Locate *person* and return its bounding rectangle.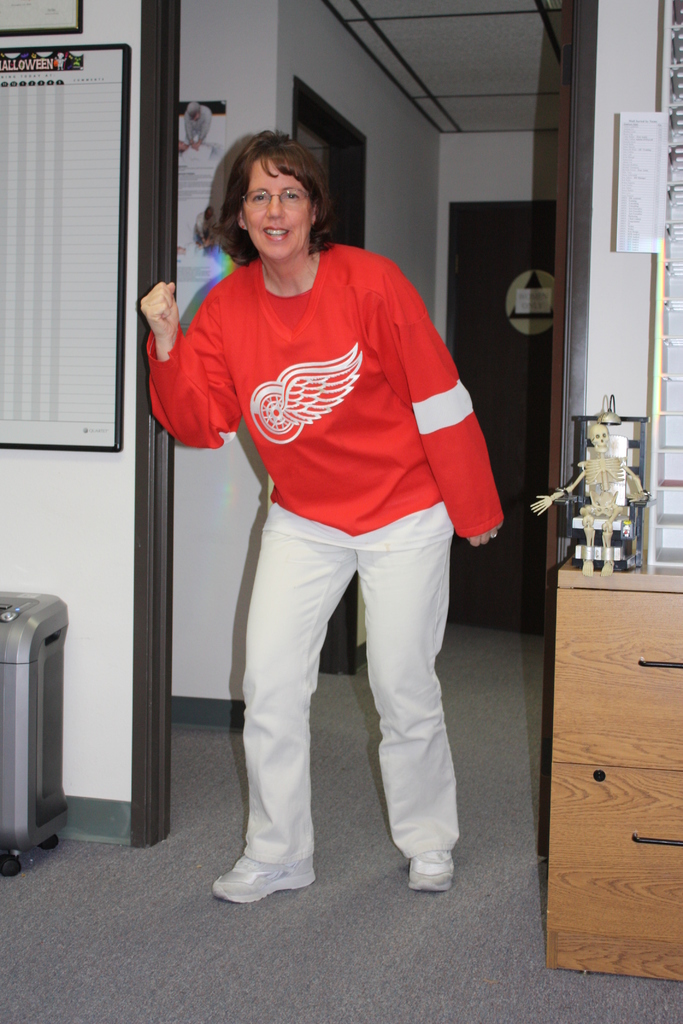
detection(145, 134, 500, 901).
